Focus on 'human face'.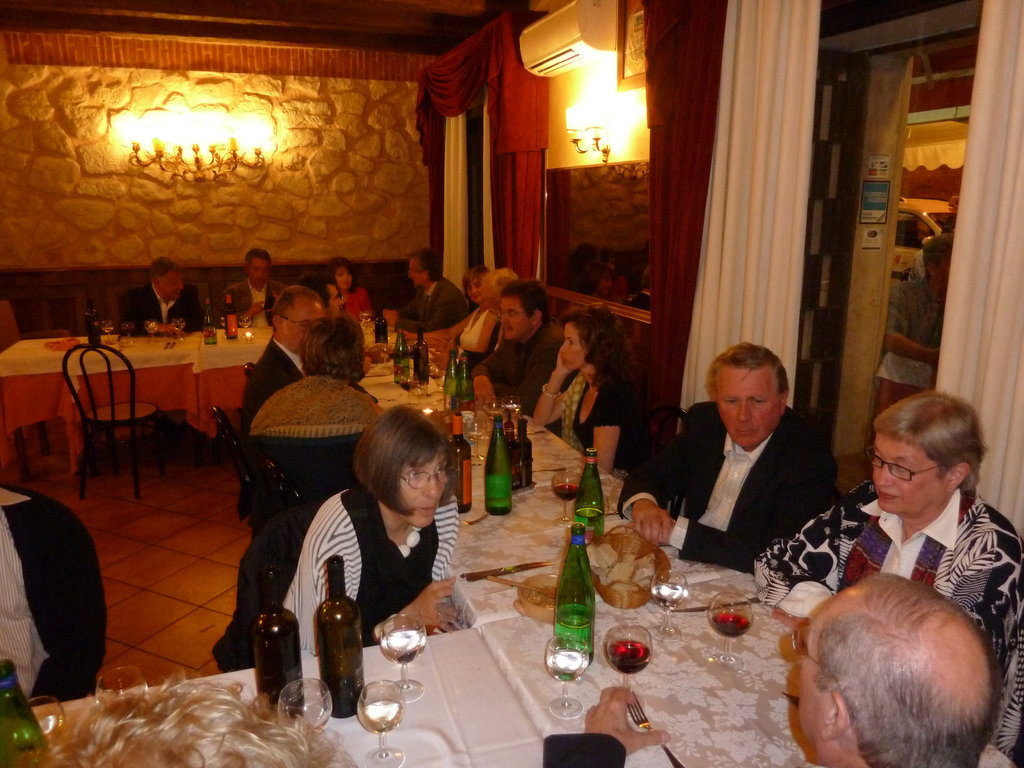
Focused at {"x1": 871, "y1": 432, "x2": 945, "y2": 515}.
